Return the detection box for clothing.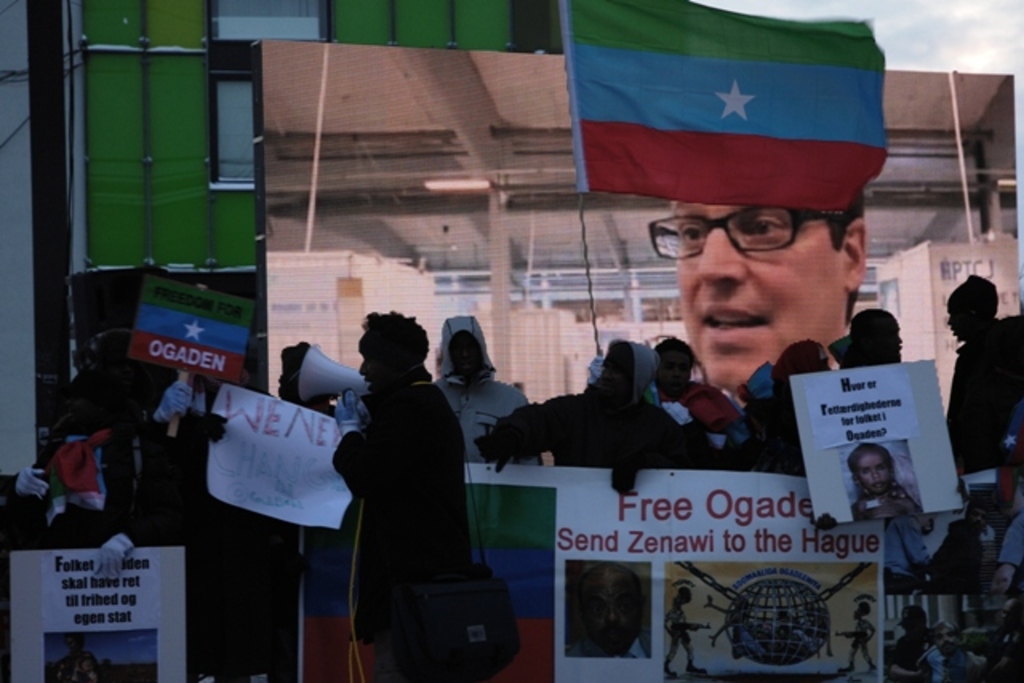
<region>514, 384, 717, 485</region>.
